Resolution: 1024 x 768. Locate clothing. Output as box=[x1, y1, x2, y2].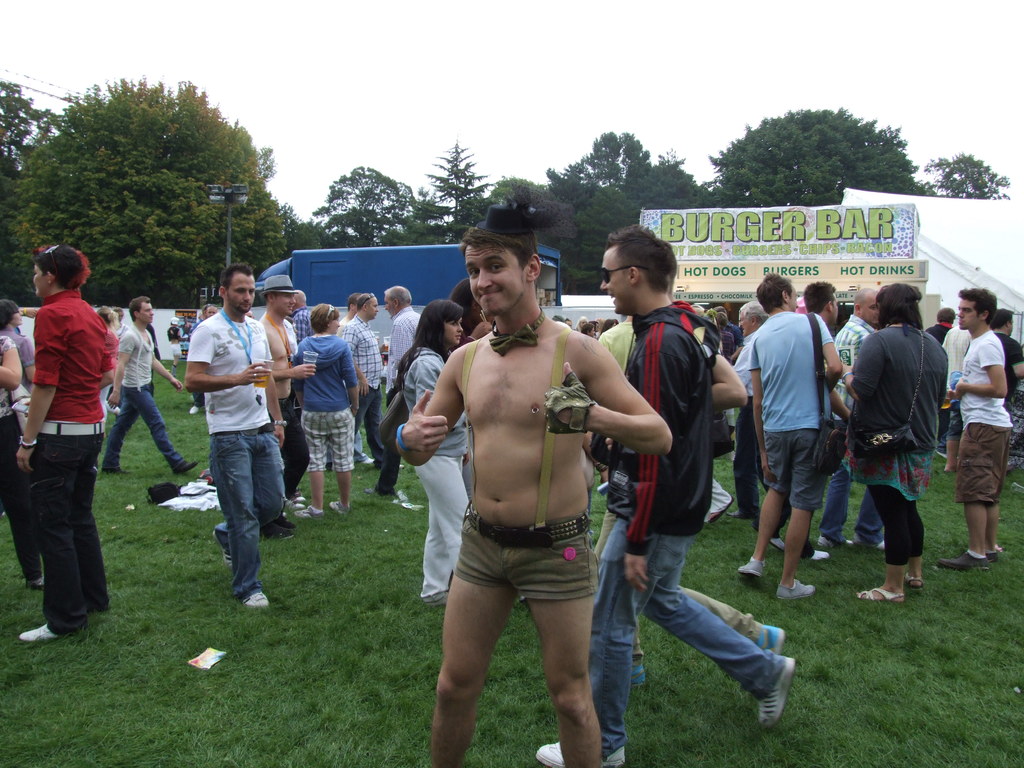
box=[952, 327, 1011, 504].
